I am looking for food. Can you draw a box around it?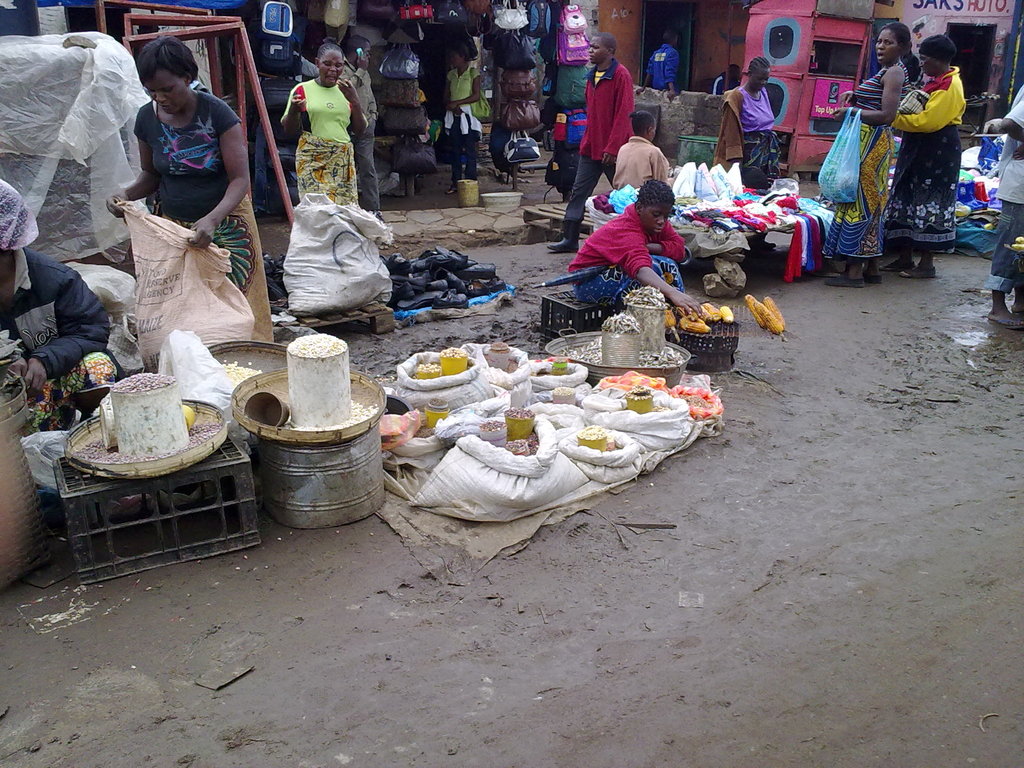
Sure, the bounding box is <box>74,370,221,461</box>.
